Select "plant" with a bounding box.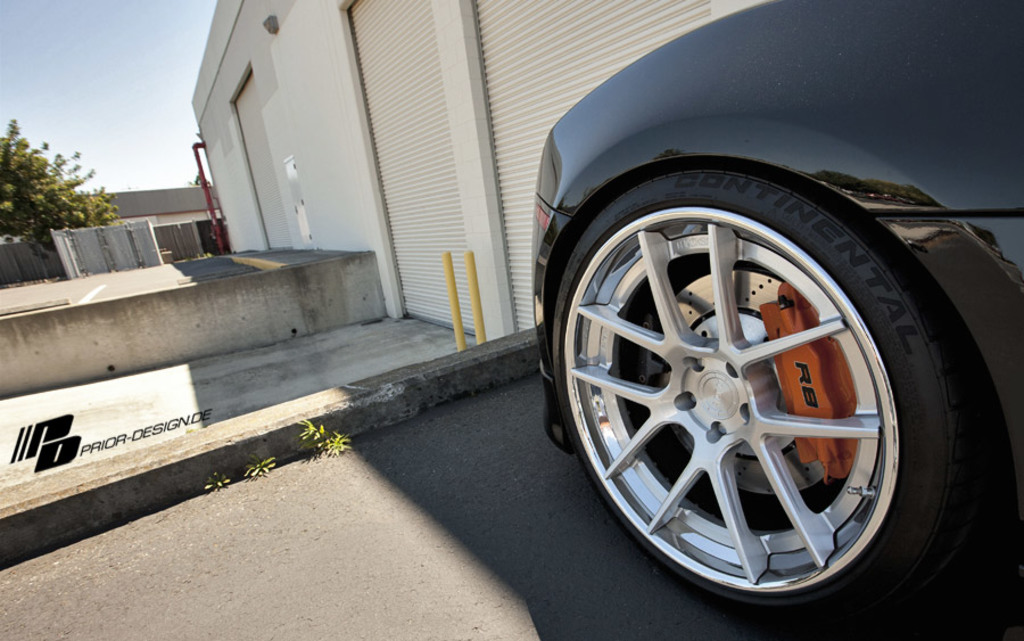
[left=295, top=417, right=350, bottom=459].
